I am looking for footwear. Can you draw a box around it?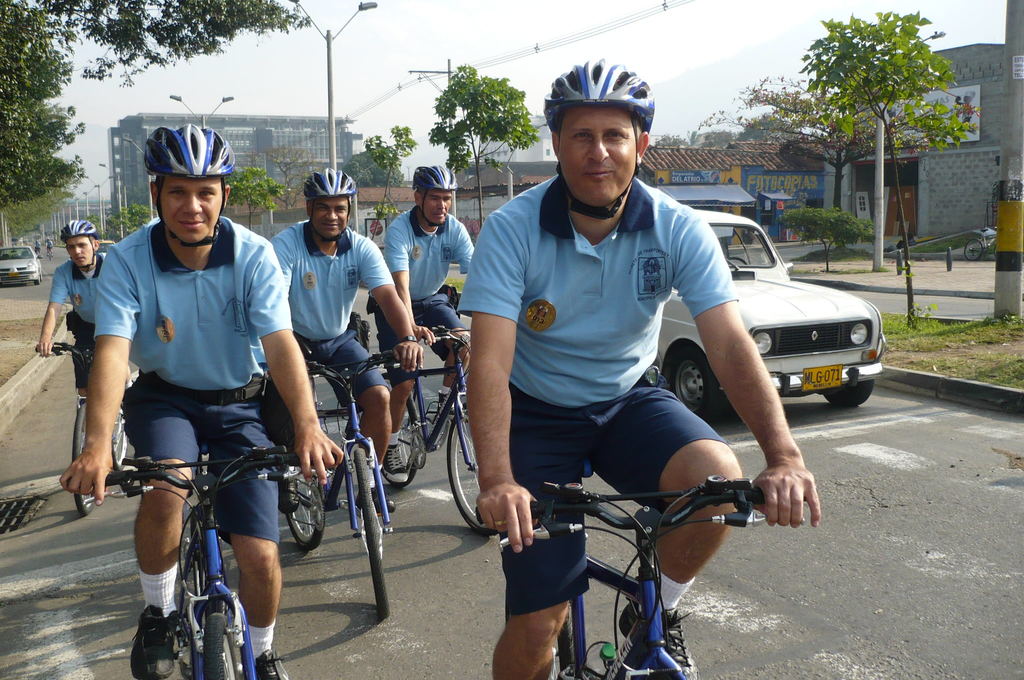
Sure, the bounding box is left=253, top=649, right=290, bottom=679.
